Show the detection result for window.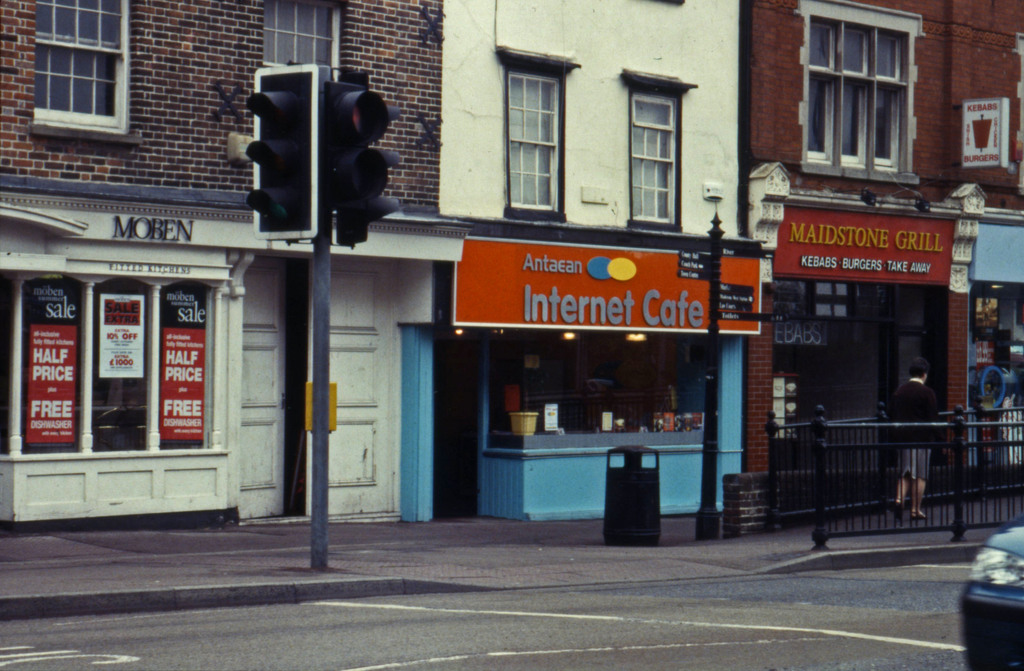
(left=31, top=0, right=126, bottom=139).
